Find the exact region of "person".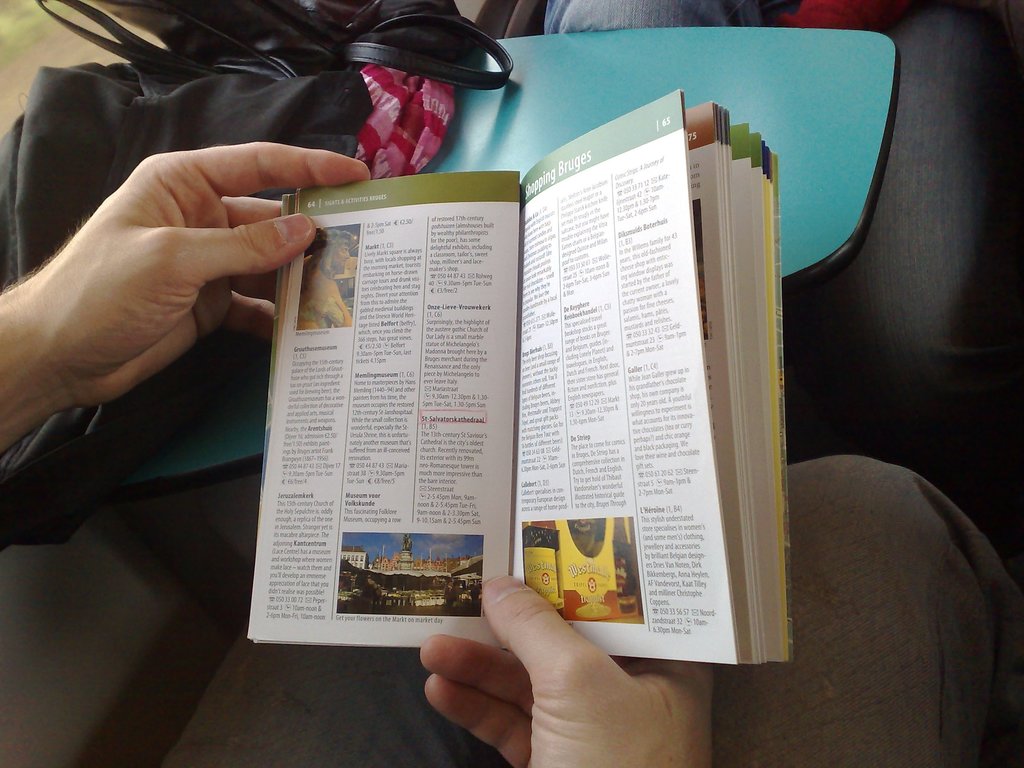
Exact region: <region>0, 136, 1023, 767</region>.
